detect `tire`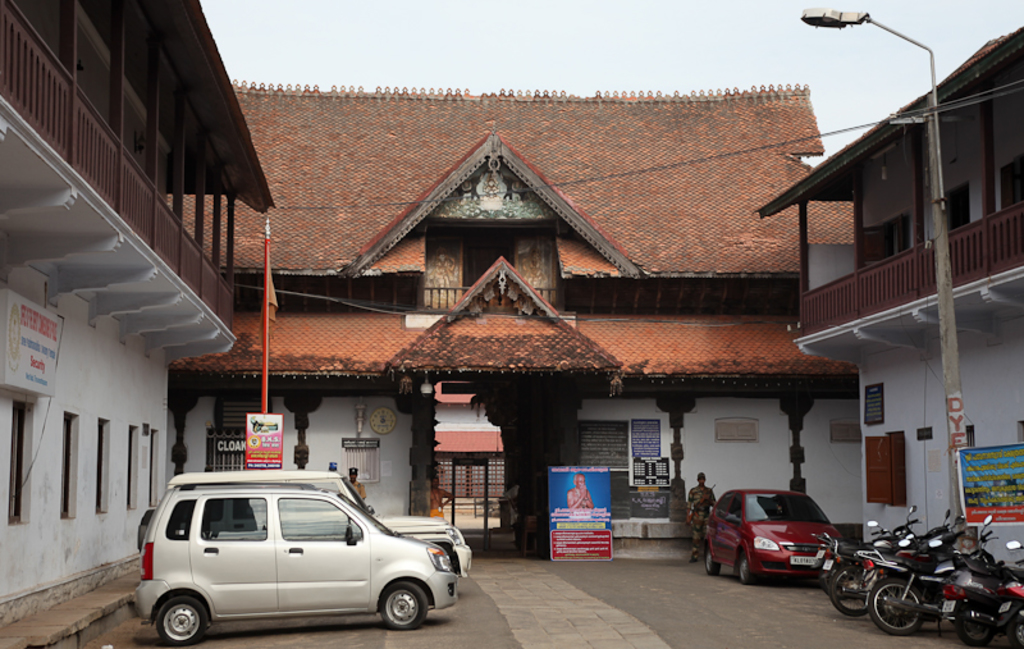
x1=1015, y1=609, x2=1023, y2=648
